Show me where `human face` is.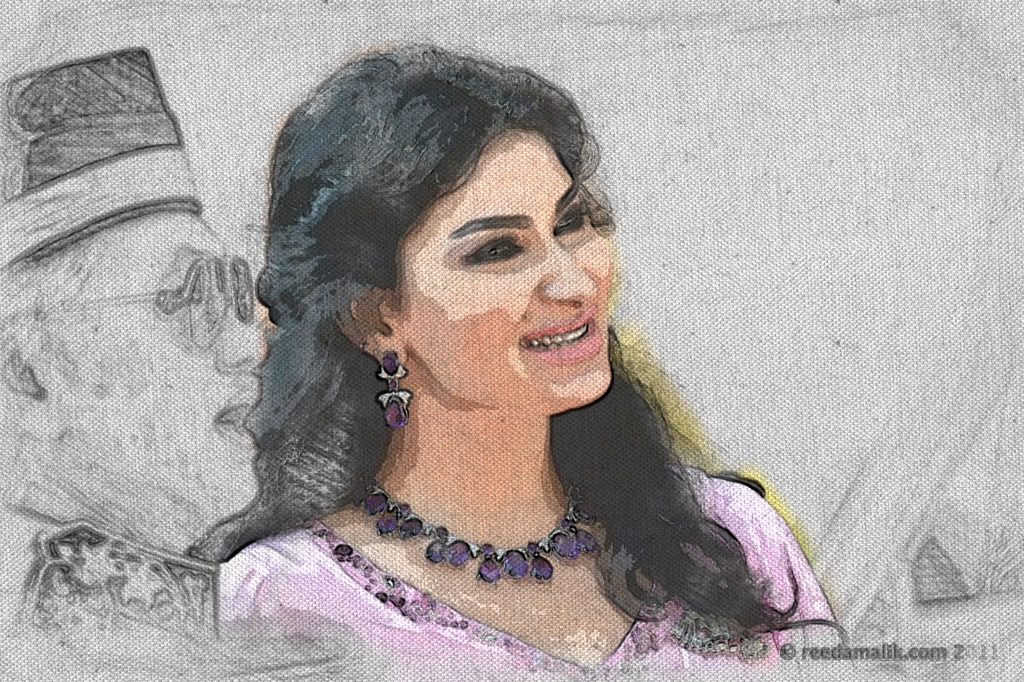
`human face` is at box=[399, 133, 616, 393].
